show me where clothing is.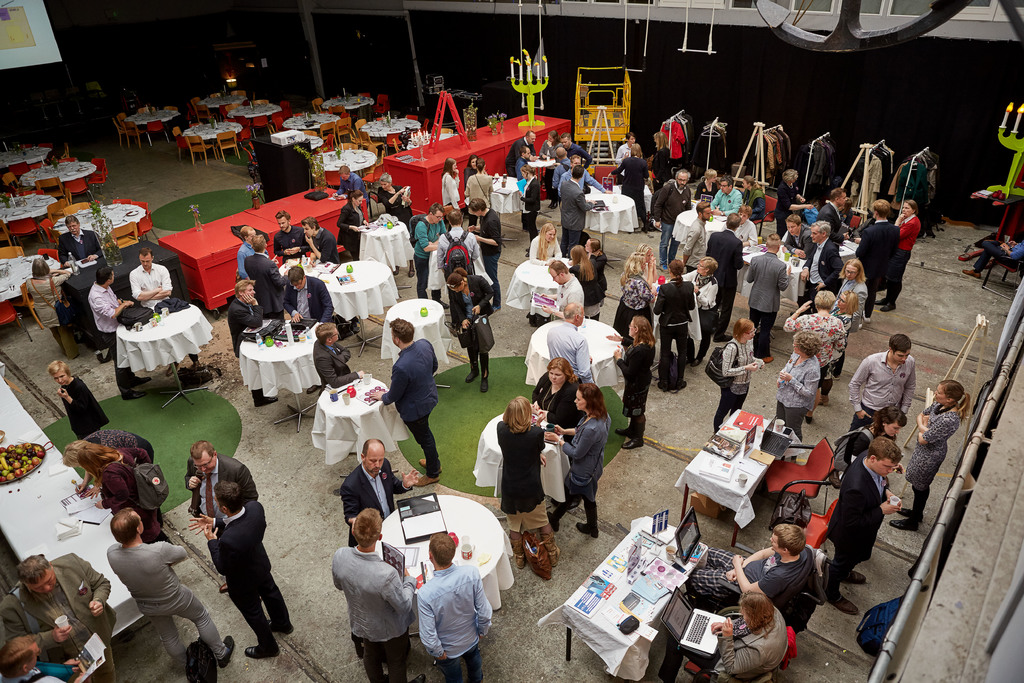
clothing is at detection(712, 340, 753, 438).
